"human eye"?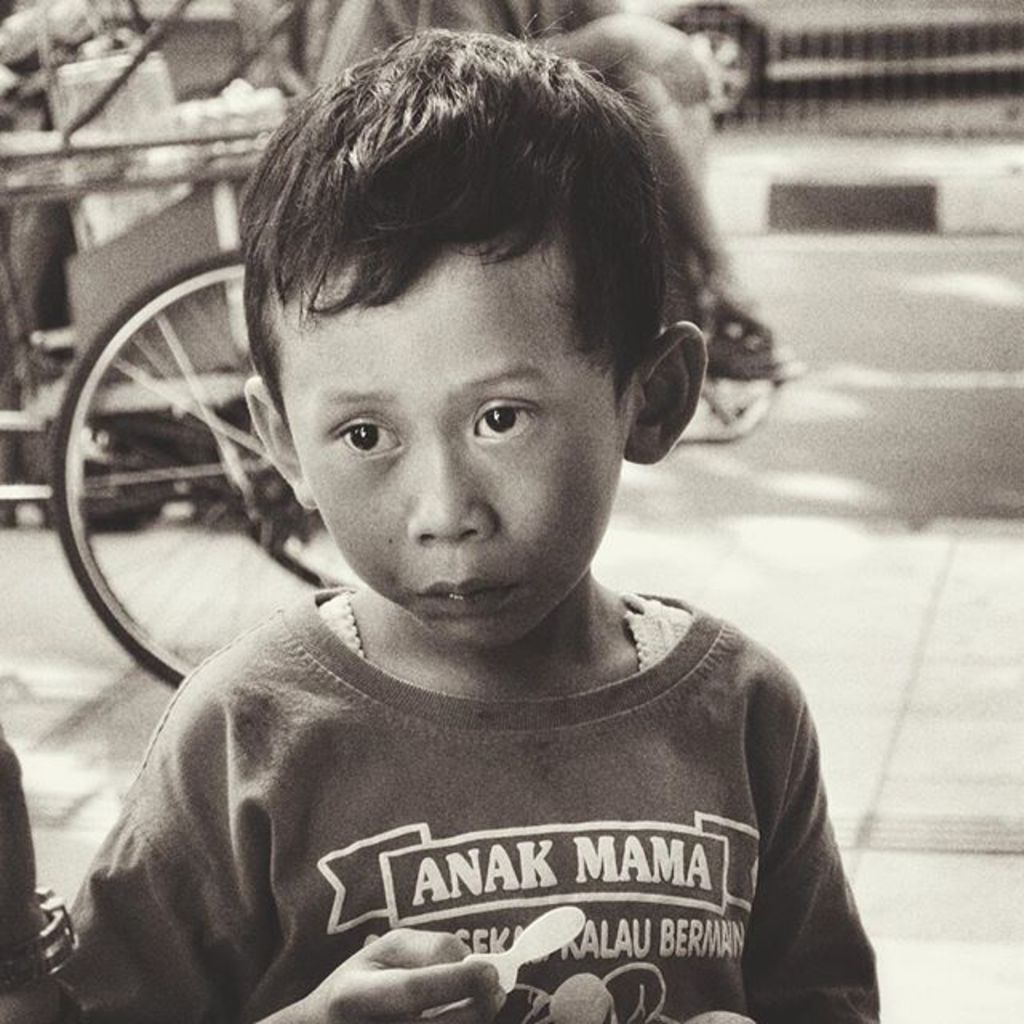
[x1=464, y1=395, x2=542, y2=448]
